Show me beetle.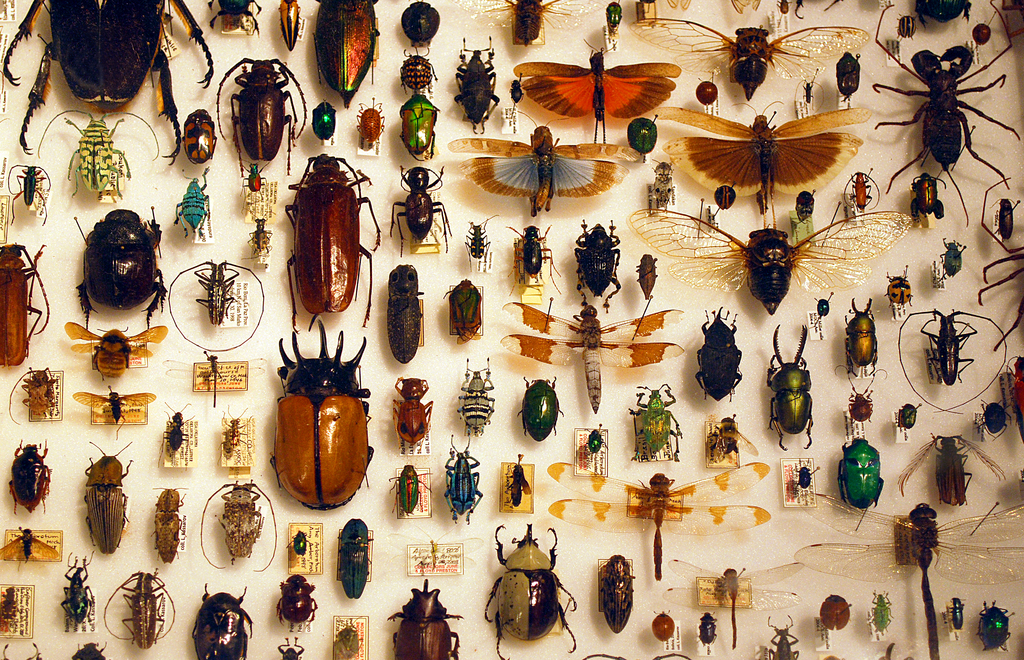
beetle is here: (x1=504, y1=448, x2=529, y2=508).
